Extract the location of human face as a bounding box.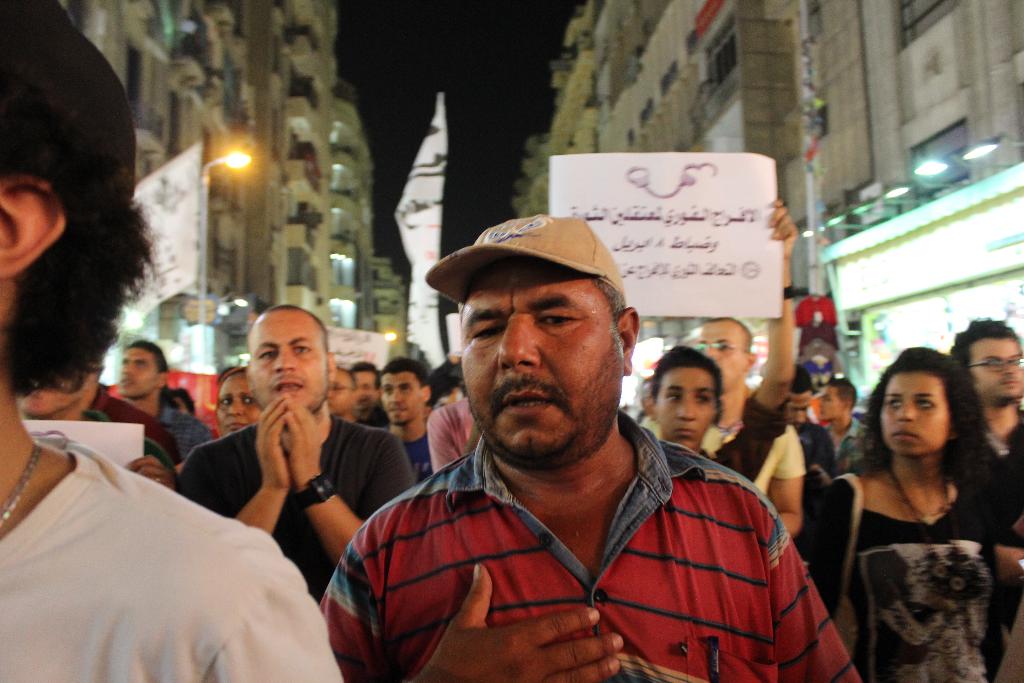
detection(379, 370, 424, 423).
